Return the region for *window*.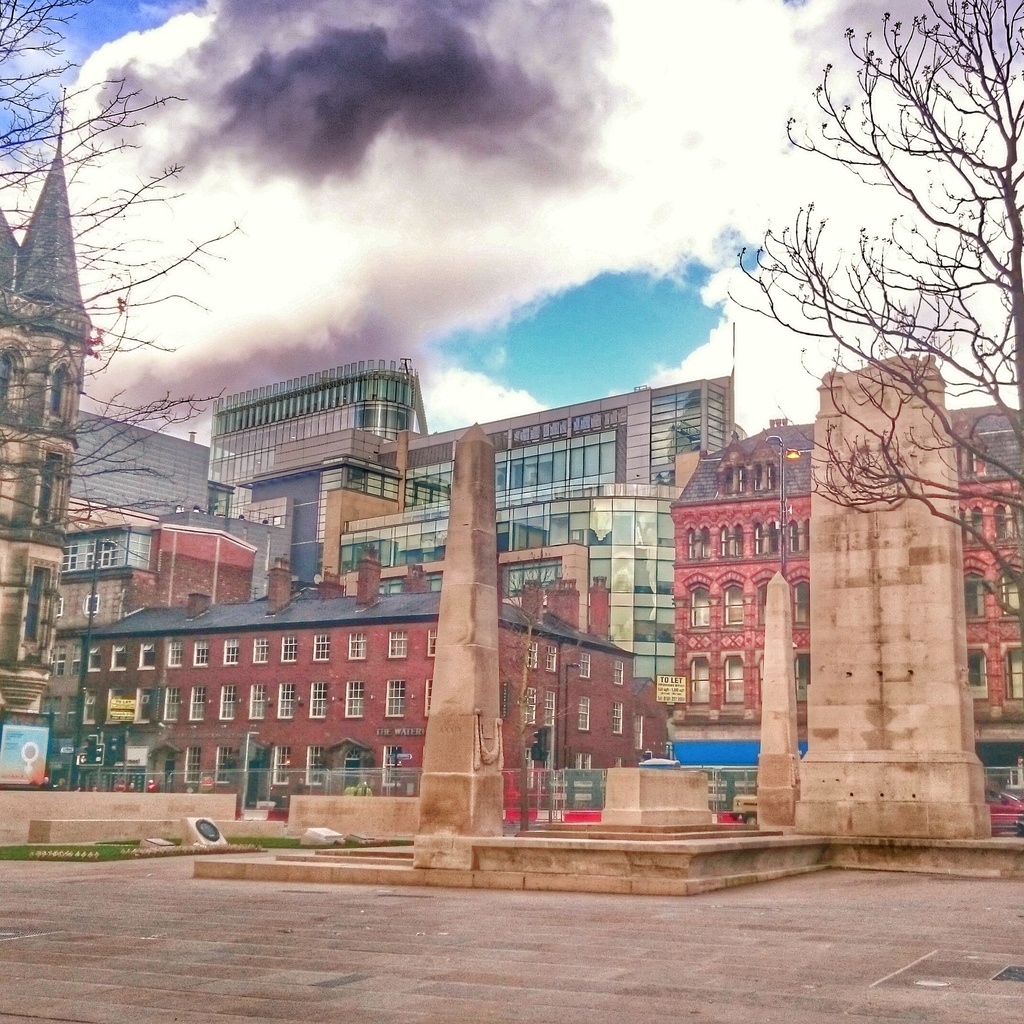
1001 638 1023 701.
